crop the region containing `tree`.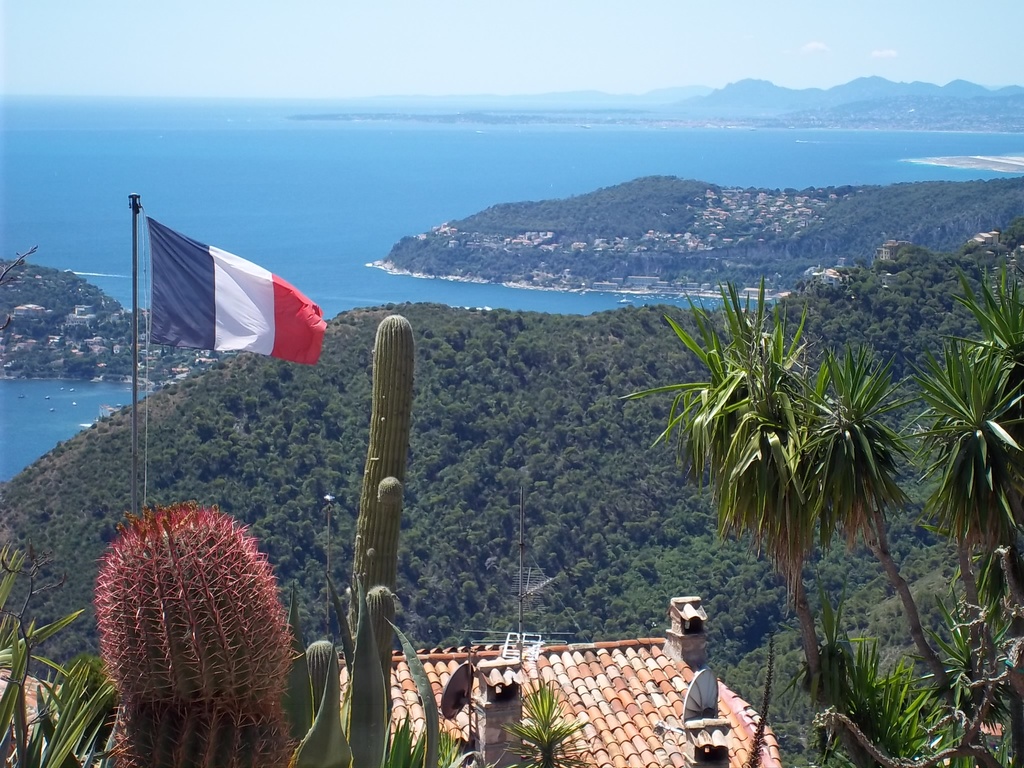
Crop region: select_region(615, 276, 900, 767).
